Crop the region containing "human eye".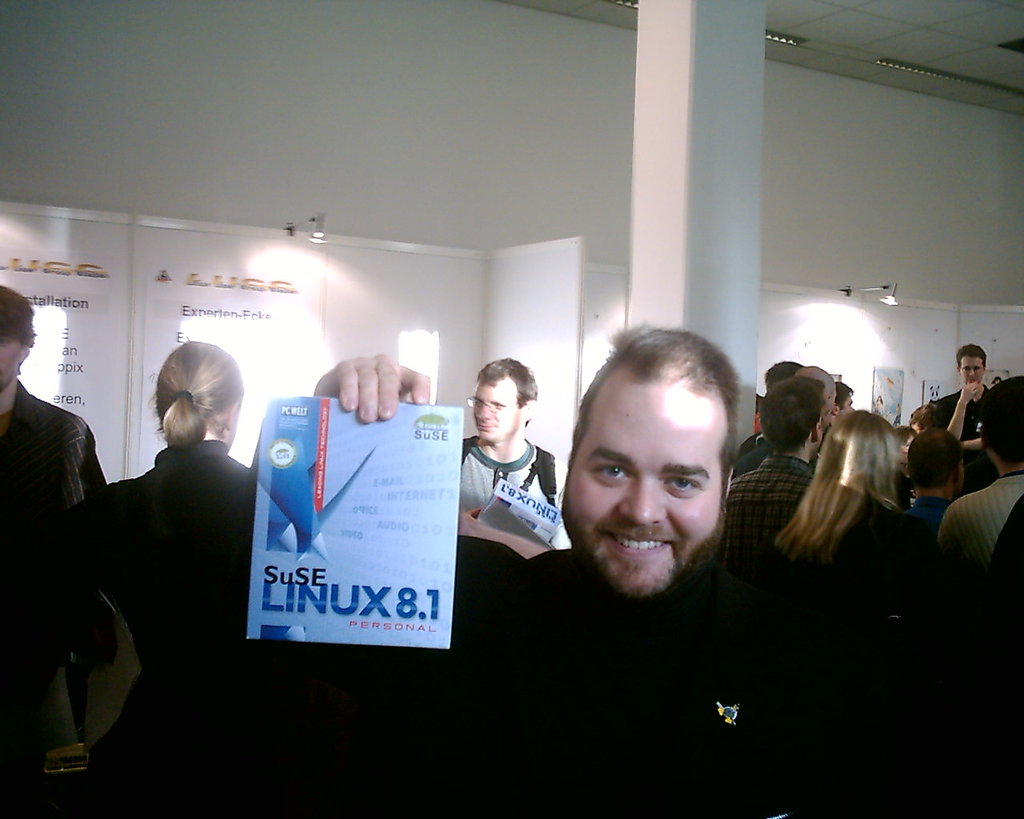
Crop region: 660, 473, 704, 500.
